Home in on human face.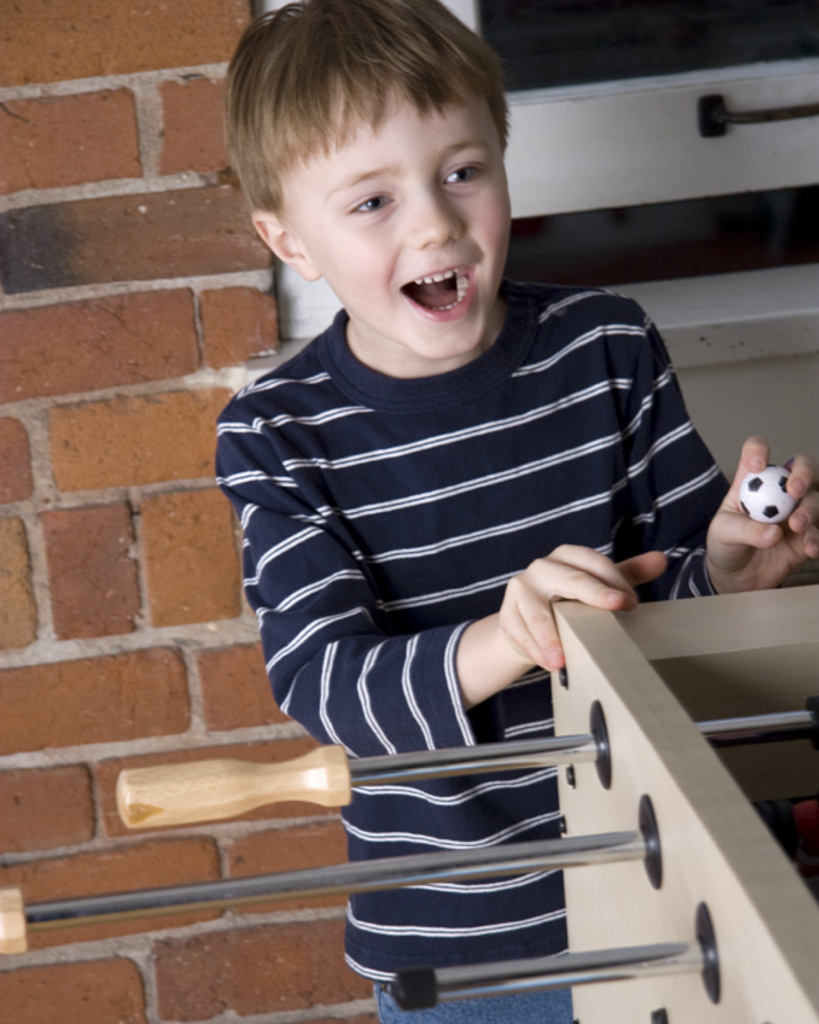
Homed in at bbox=[284, 50, 512, 347].
